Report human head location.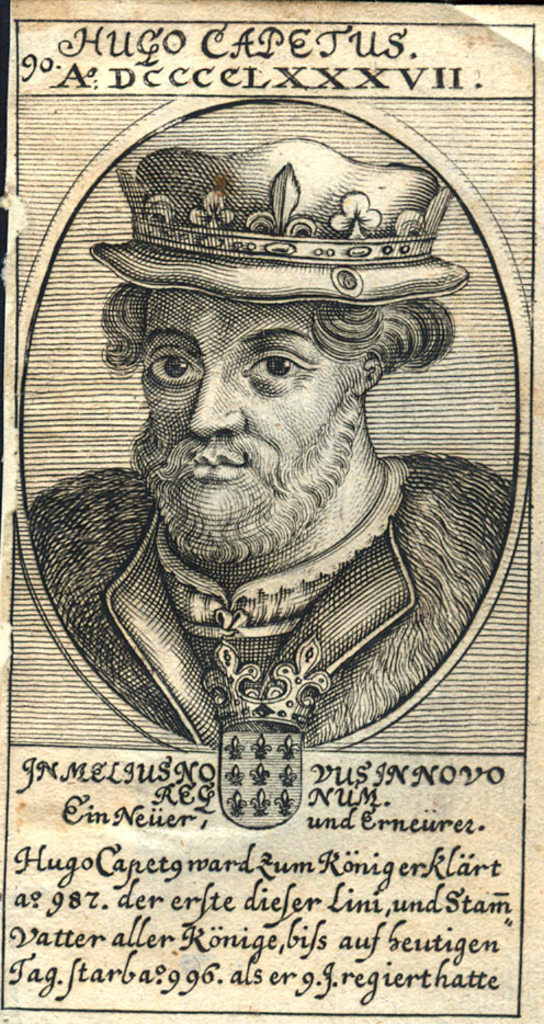
Report: 92,200,447,497.
